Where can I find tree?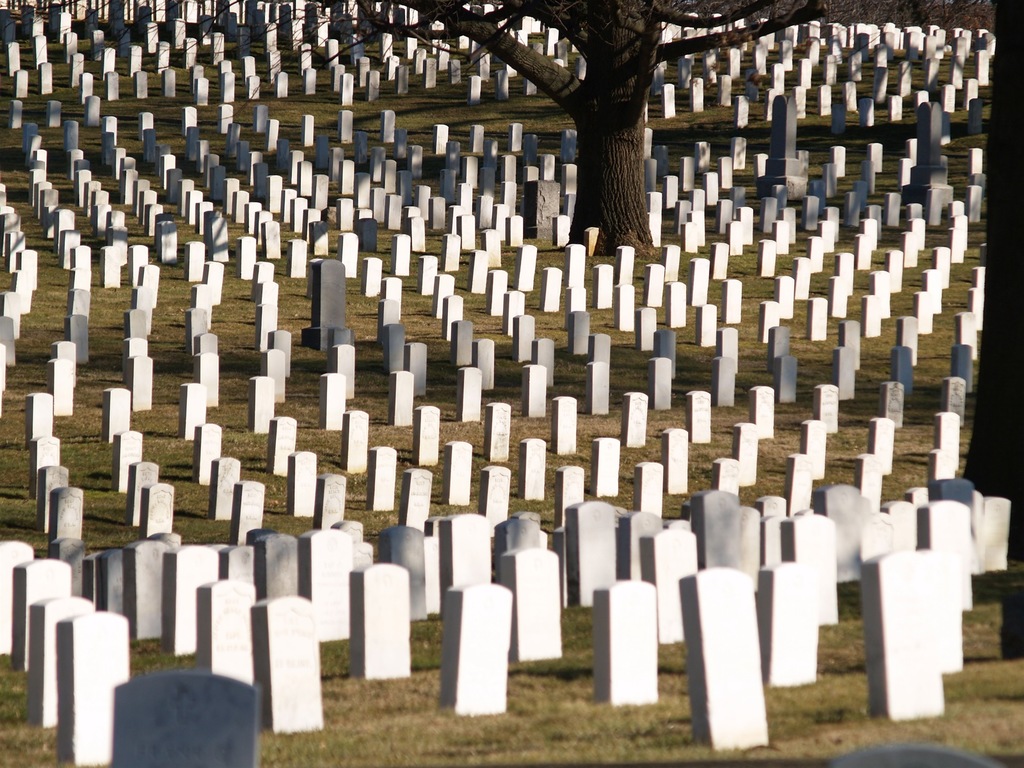
You can find it at (x1=959, y1=0, x2=1023, y2=559).
